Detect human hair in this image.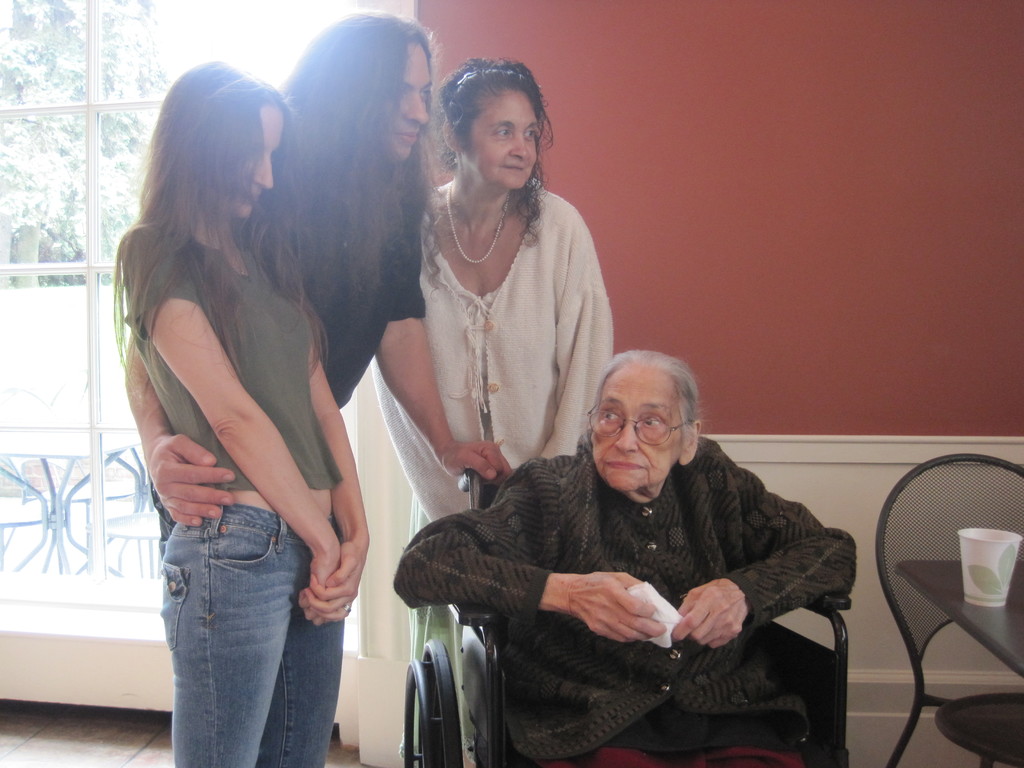
Detection: <box>112,58,329,372</box>.
